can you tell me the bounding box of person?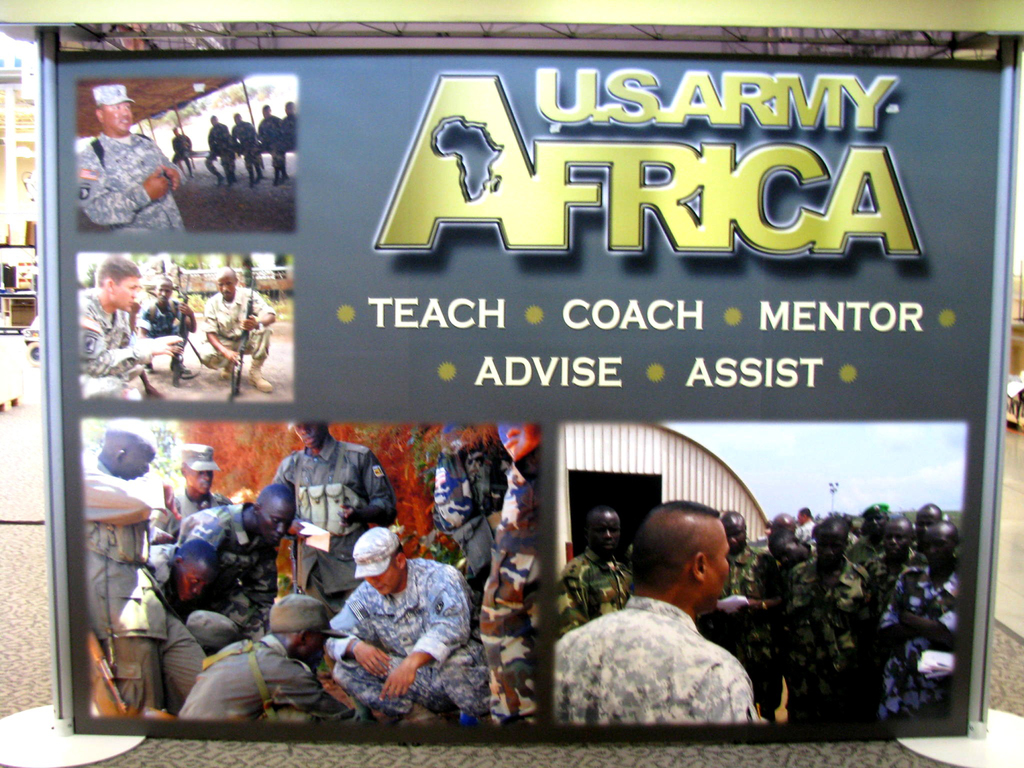
(550,485,776,740).
